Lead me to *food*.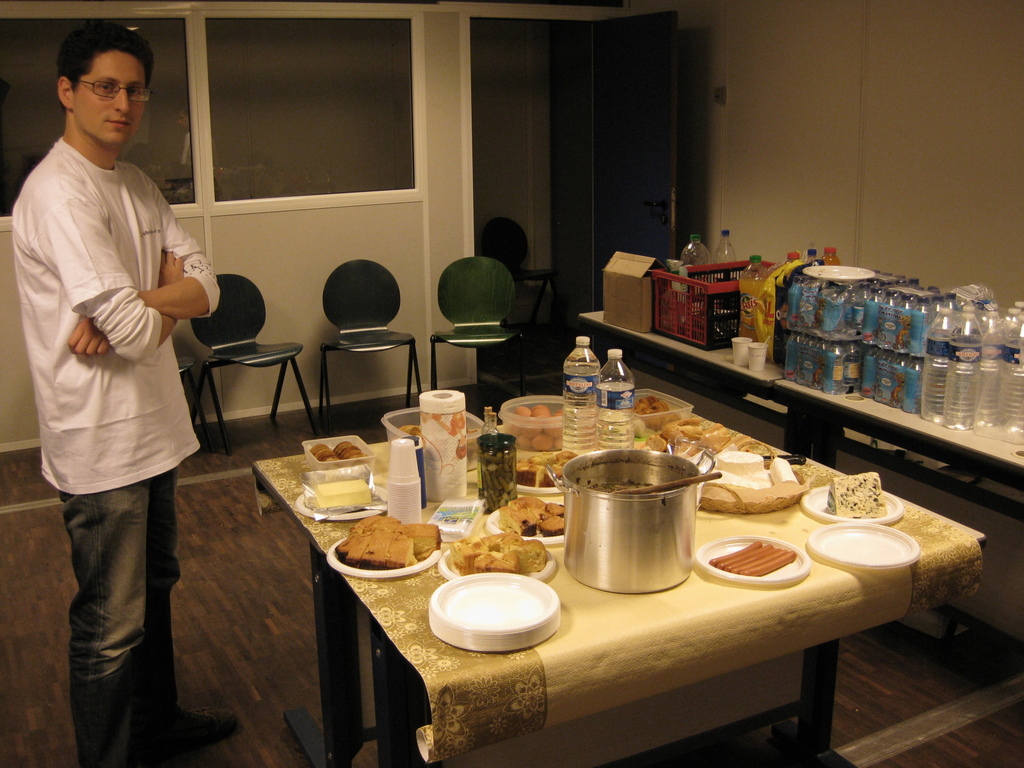
Lead to Rect(705, 534, 796, 574).
